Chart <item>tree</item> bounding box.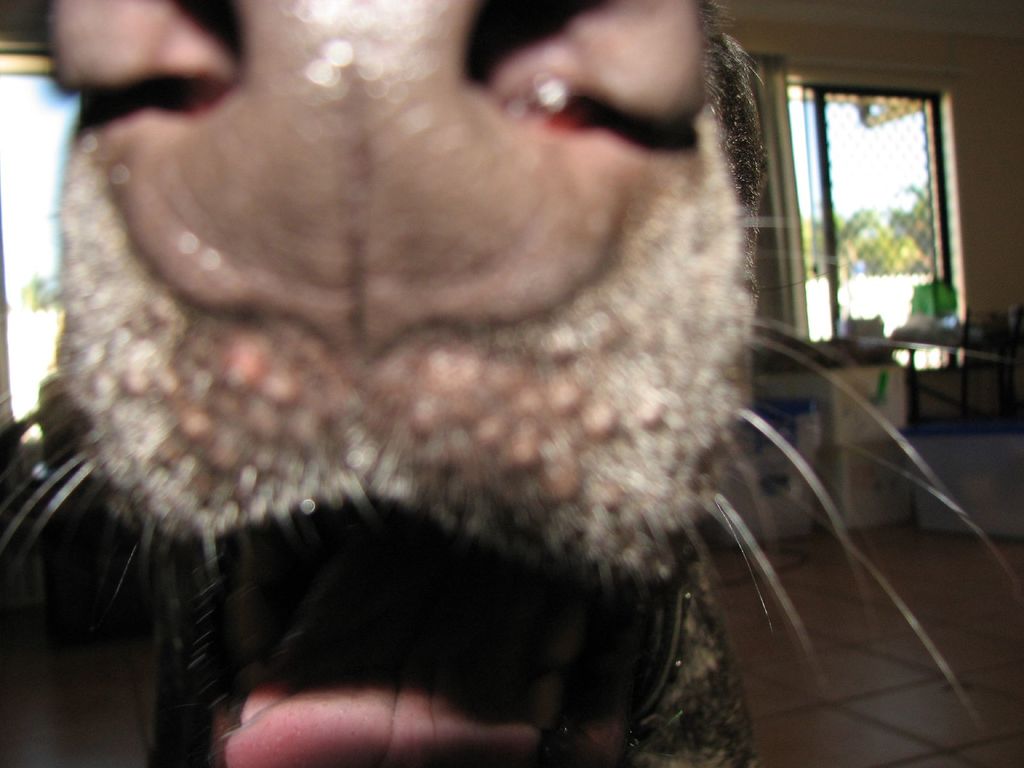
Charted: (885,188,935,274).
